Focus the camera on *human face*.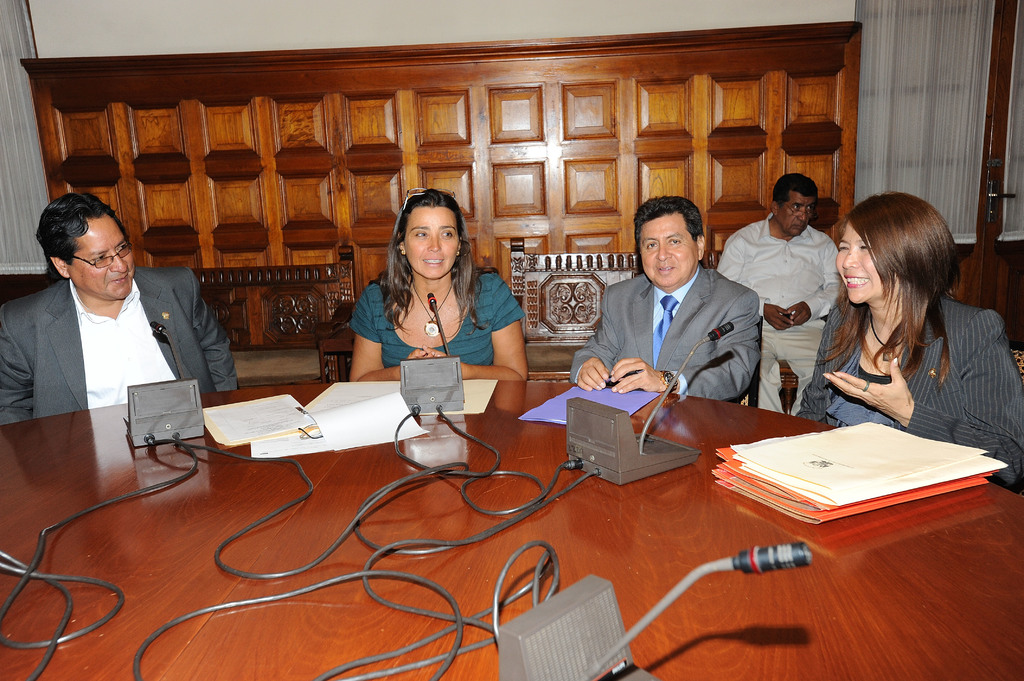
Focus region: select_region(781, 193, 817, 236).
